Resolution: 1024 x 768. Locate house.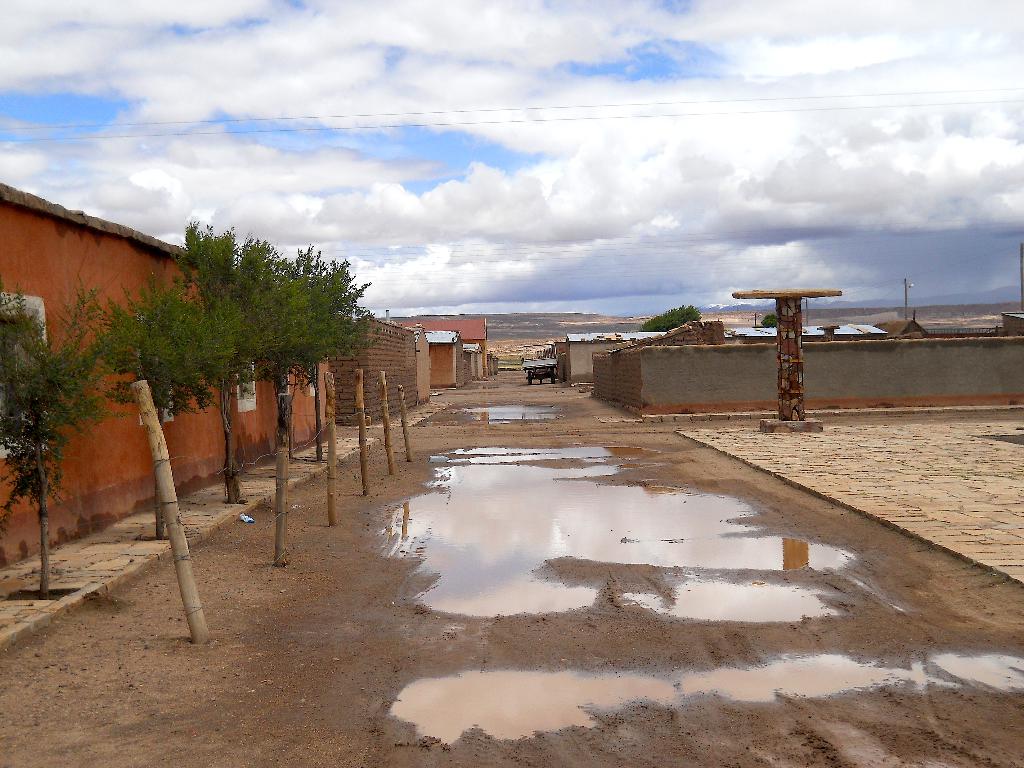
crop(387, 311, 490, 394).
